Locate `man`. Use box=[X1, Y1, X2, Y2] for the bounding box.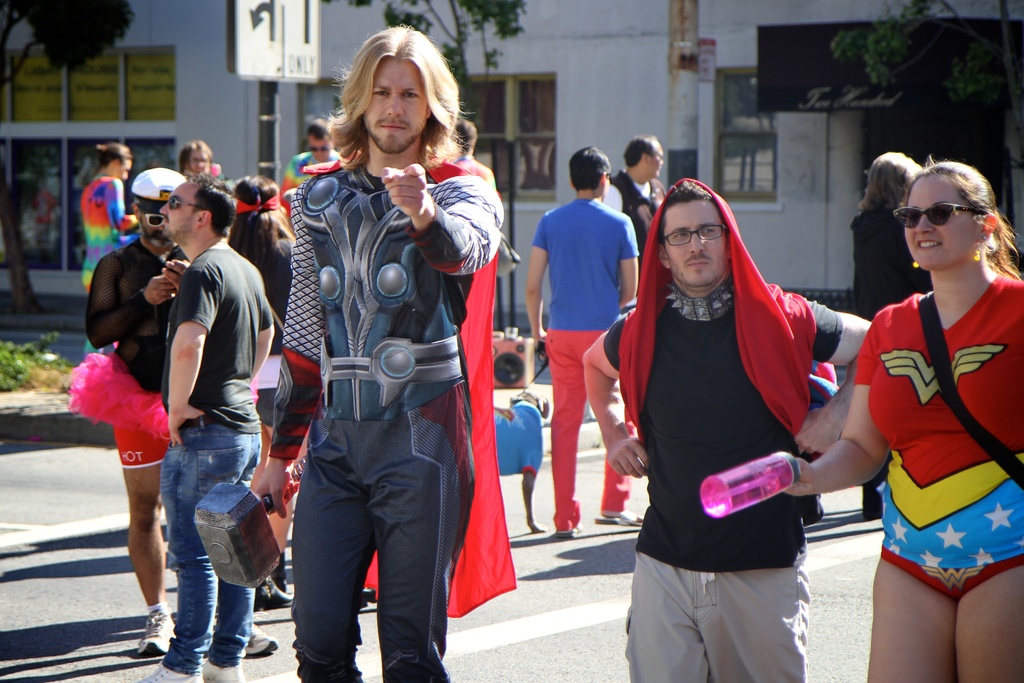
box=[583, 179, 882, 682].
